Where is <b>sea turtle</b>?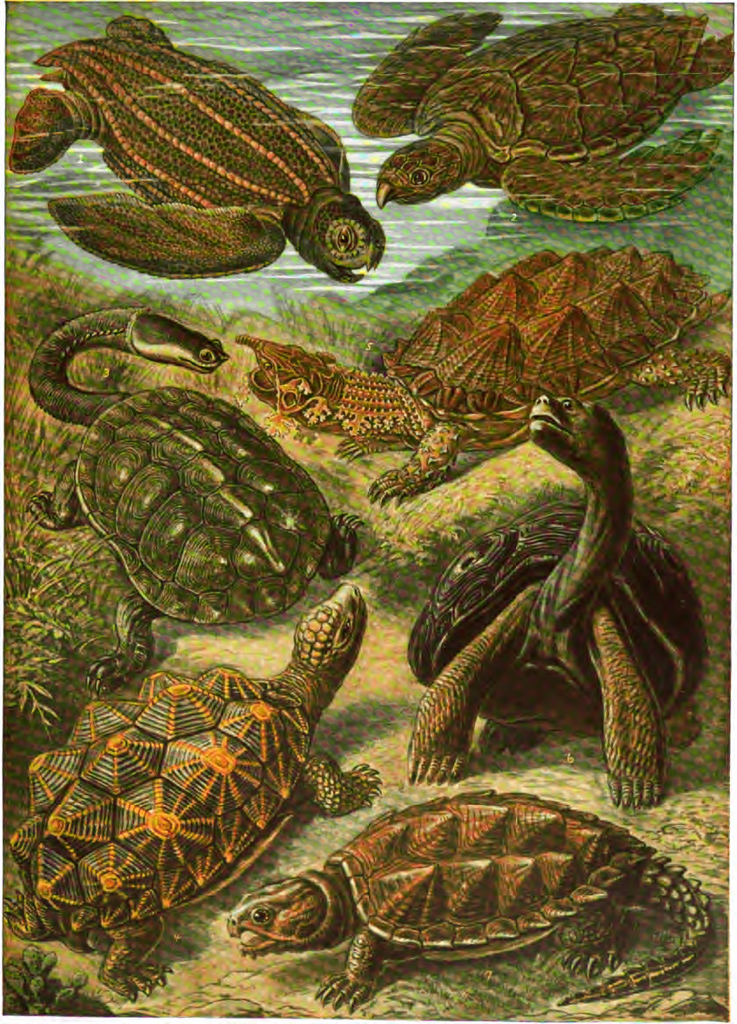
{"left": 232, "top": 238, "right": 736, "bottom": 512}.
